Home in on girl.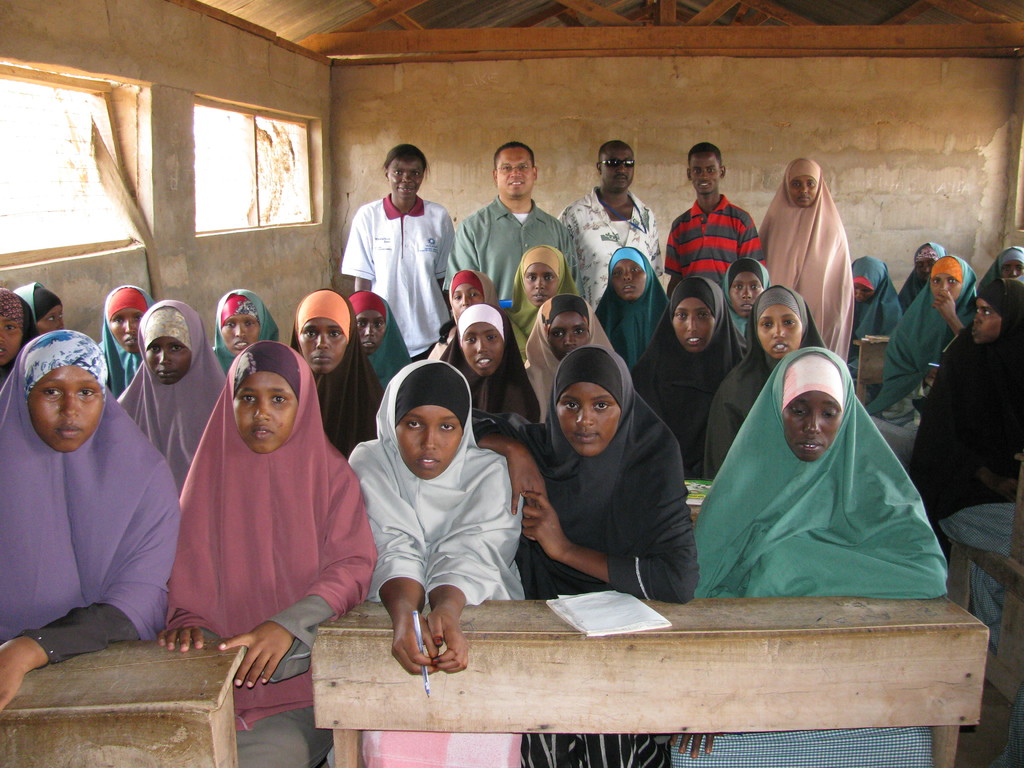
Homed in at 847,253,908,378.
